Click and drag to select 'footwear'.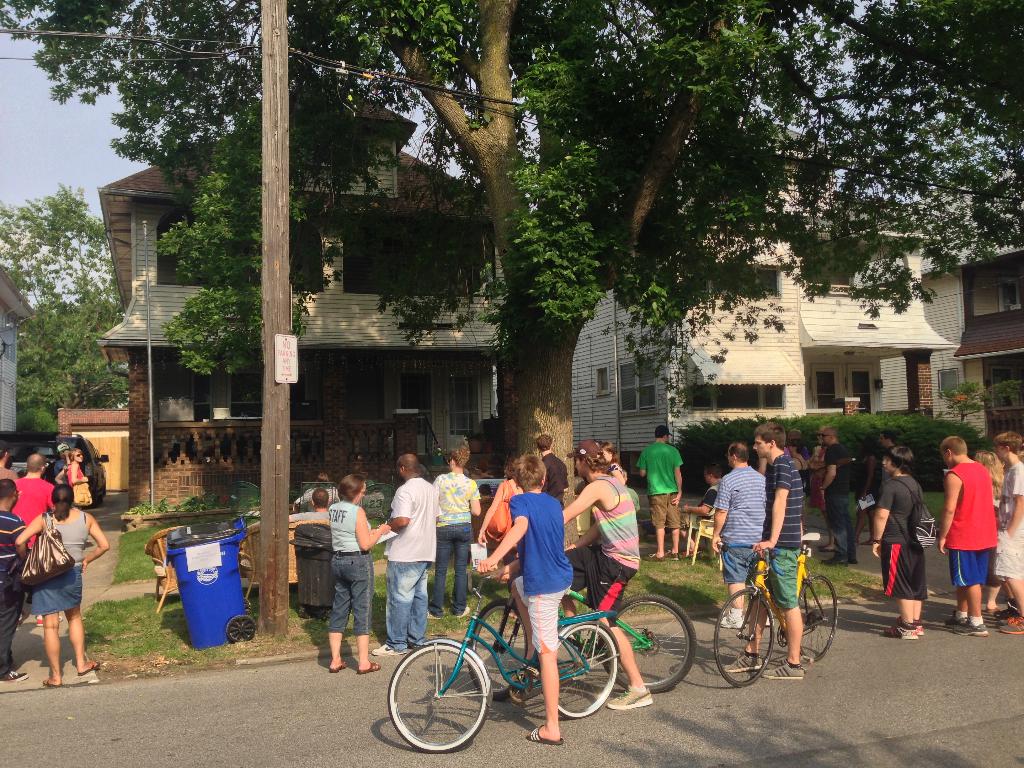
Selection: [680,544,701,556].
